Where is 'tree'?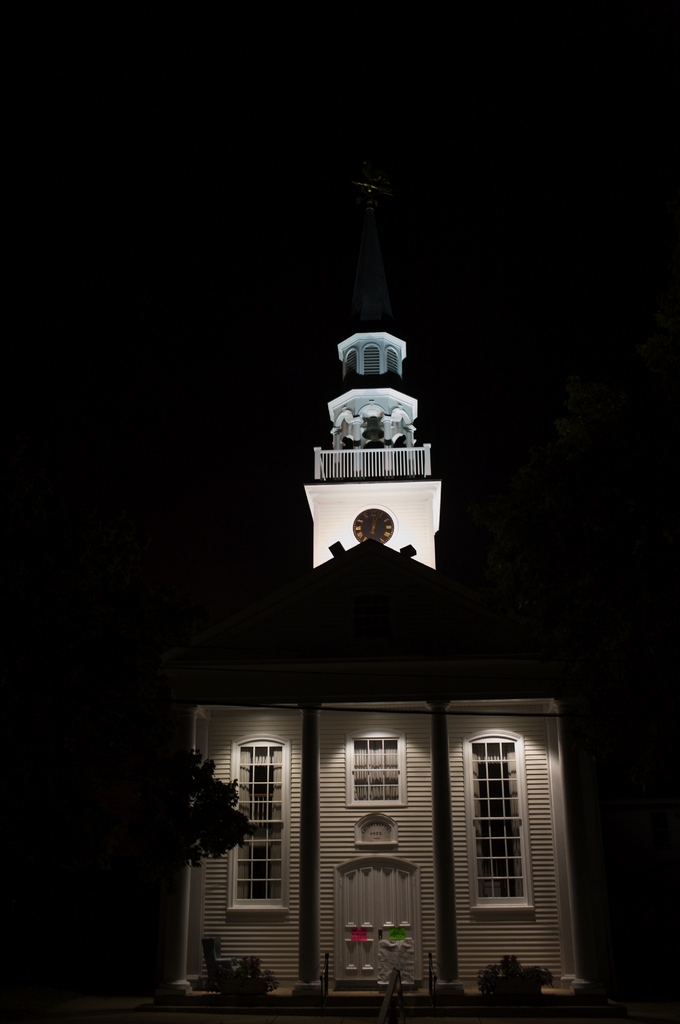
<region>81, 735, 250, 994</region>.
